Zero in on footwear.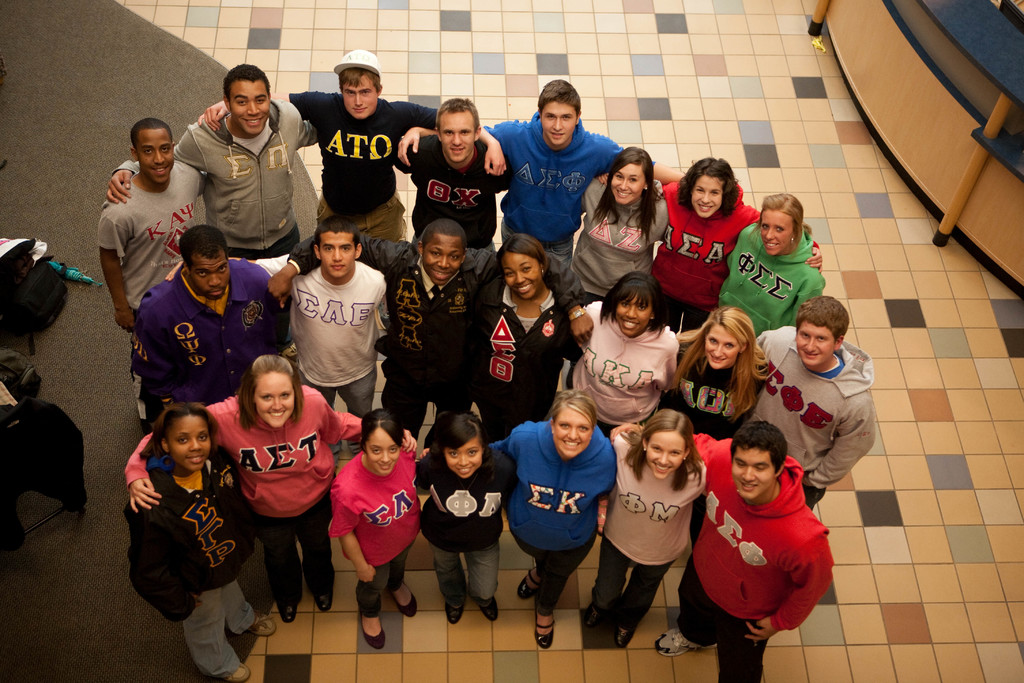
Zeroed in: <region>280, 598, 304, 623</region>.
